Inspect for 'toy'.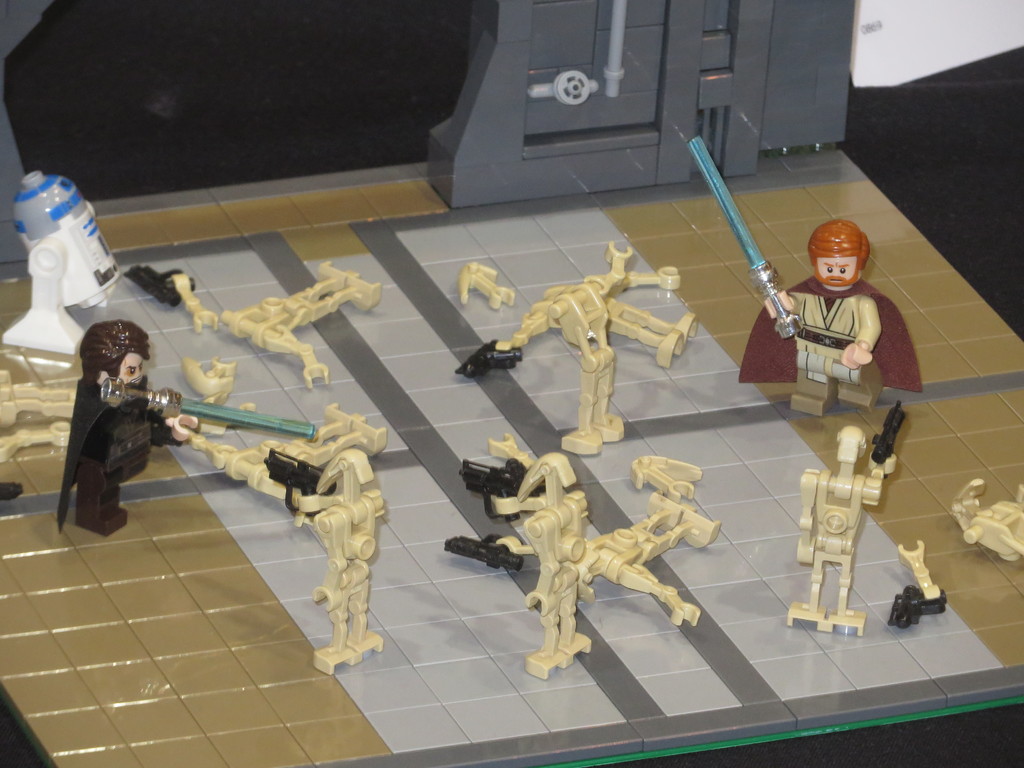
Inspection: {"left": 515, "top": 454, "right": 595, "bottom": 680}.
